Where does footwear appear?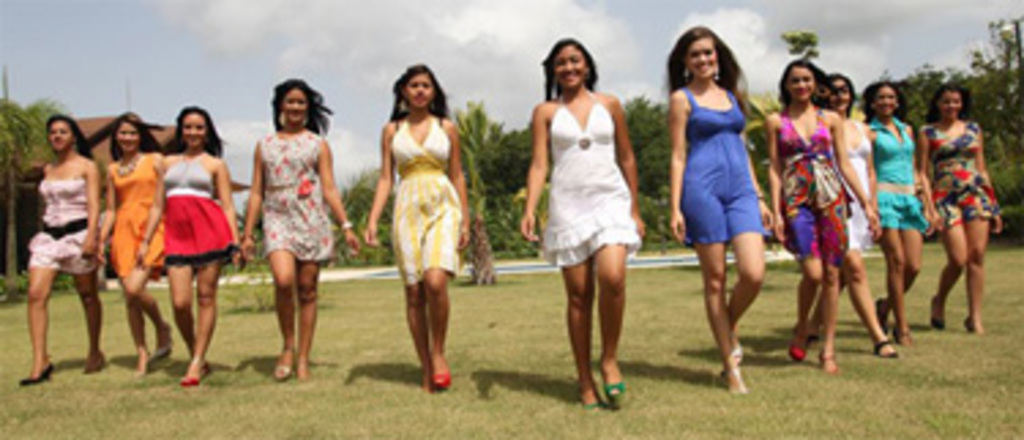
Appears at {"x1": 156, "y1": 325, "x2": 169, "y2": 363}.
